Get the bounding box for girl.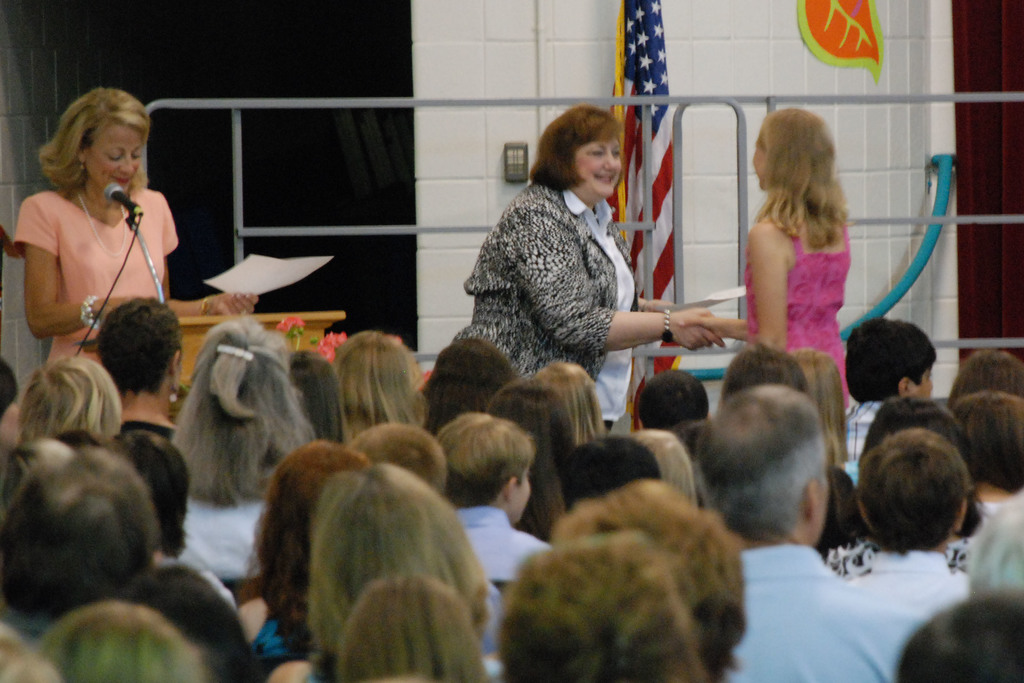
269/467/484/682.
